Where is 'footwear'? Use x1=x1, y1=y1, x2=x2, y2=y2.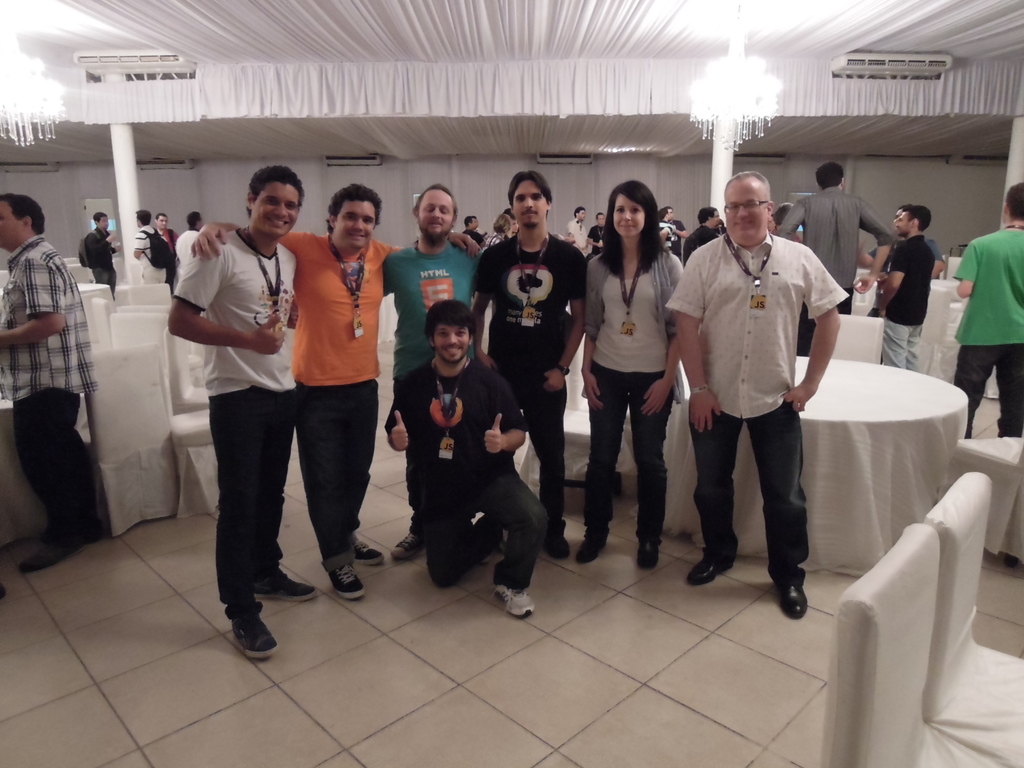
x1=386, y1=527, x2=429, y2=560.
